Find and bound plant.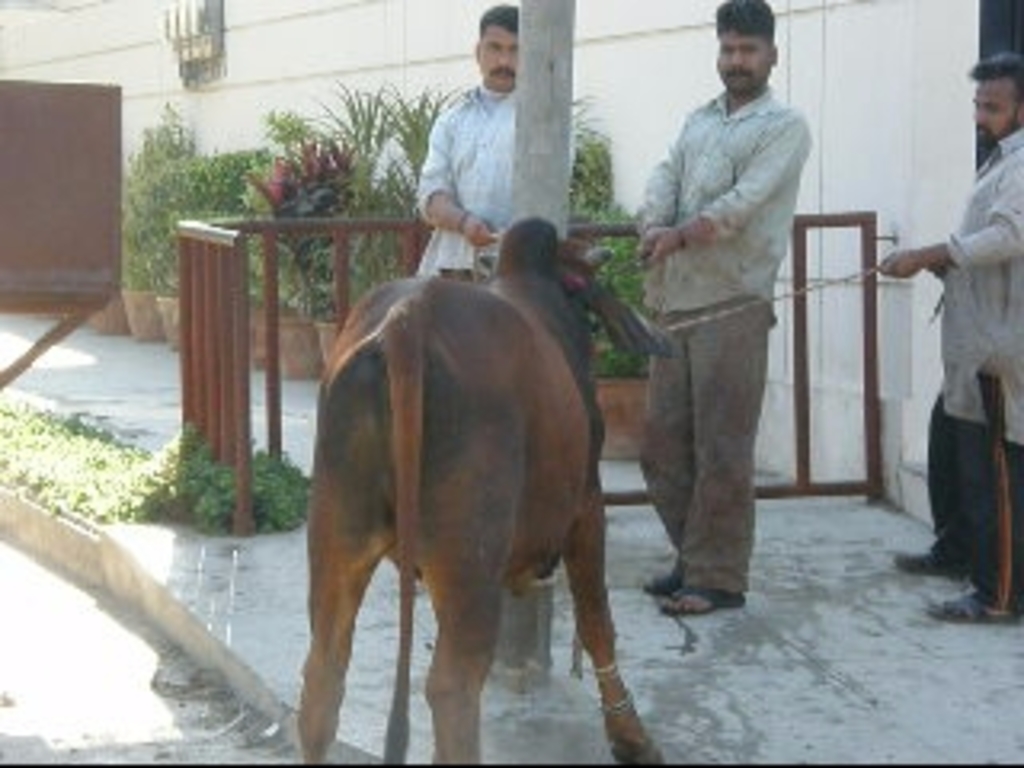
Bound: pyautogui.locateOnScreen(547, 90, 662, 368).
